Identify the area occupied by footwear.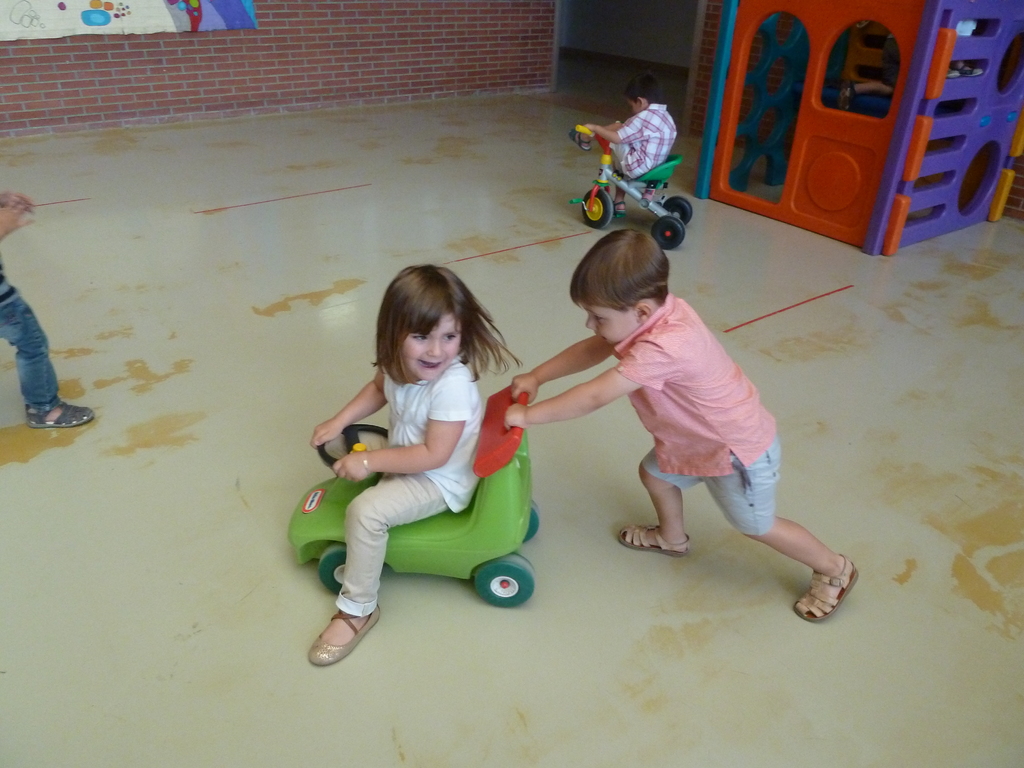
Area: x1=308, y1=589, x2=383, y2=669.
